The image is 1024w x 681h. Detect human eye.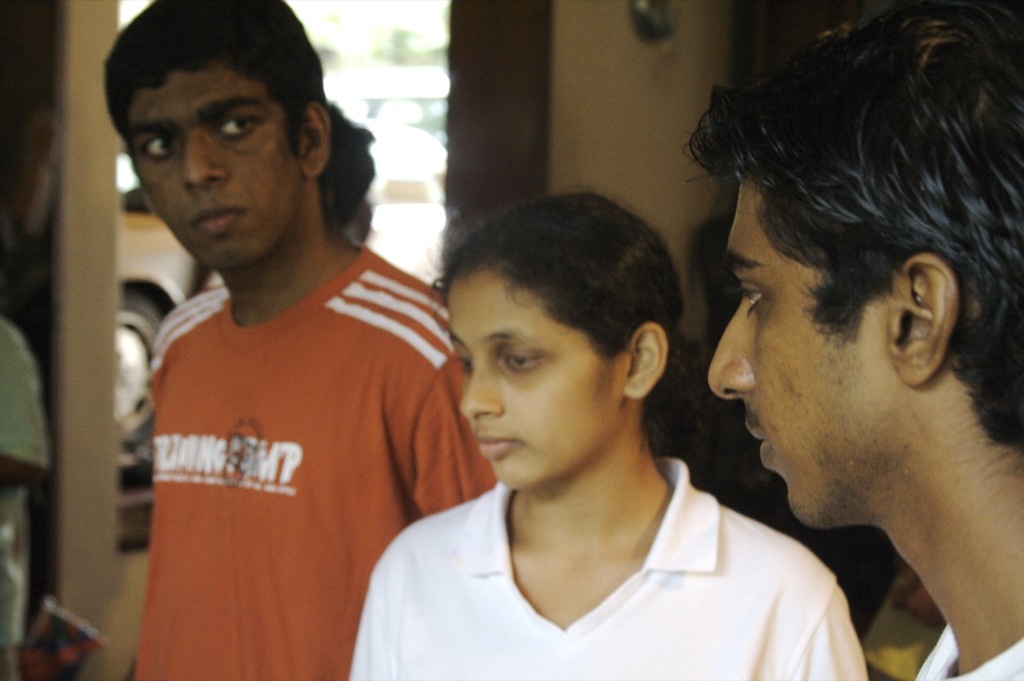
Detection: region(132, 131, 183, 163).
